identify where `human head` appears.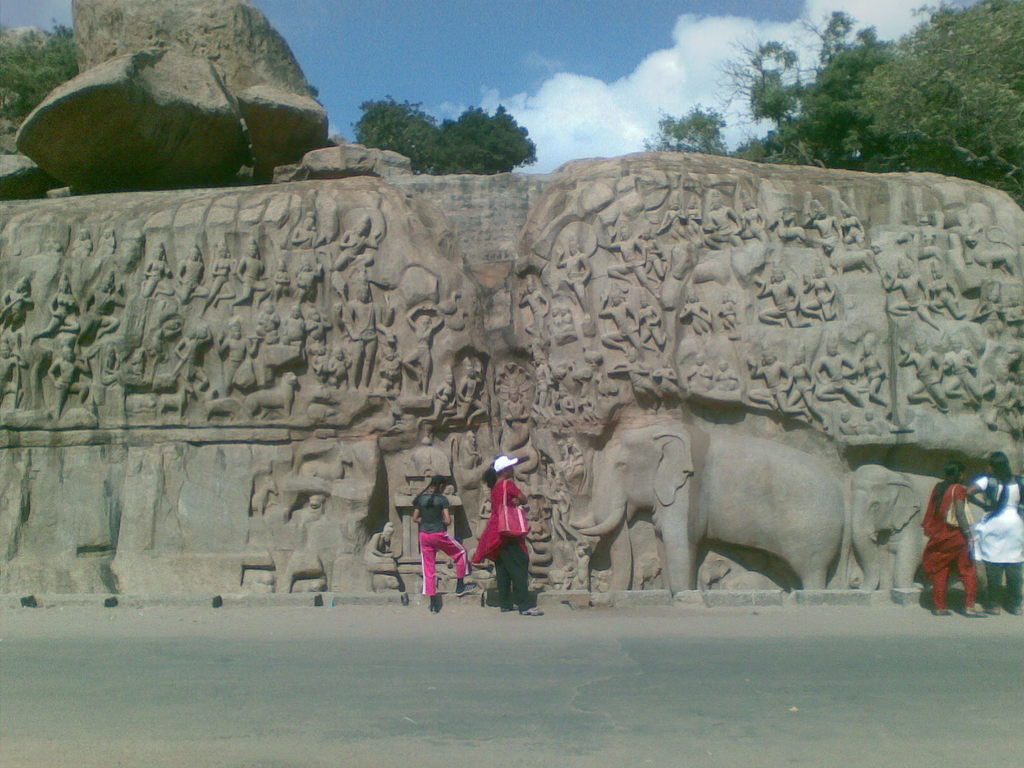
Appears at [left=300, top=261, right=313, bottom=271].
